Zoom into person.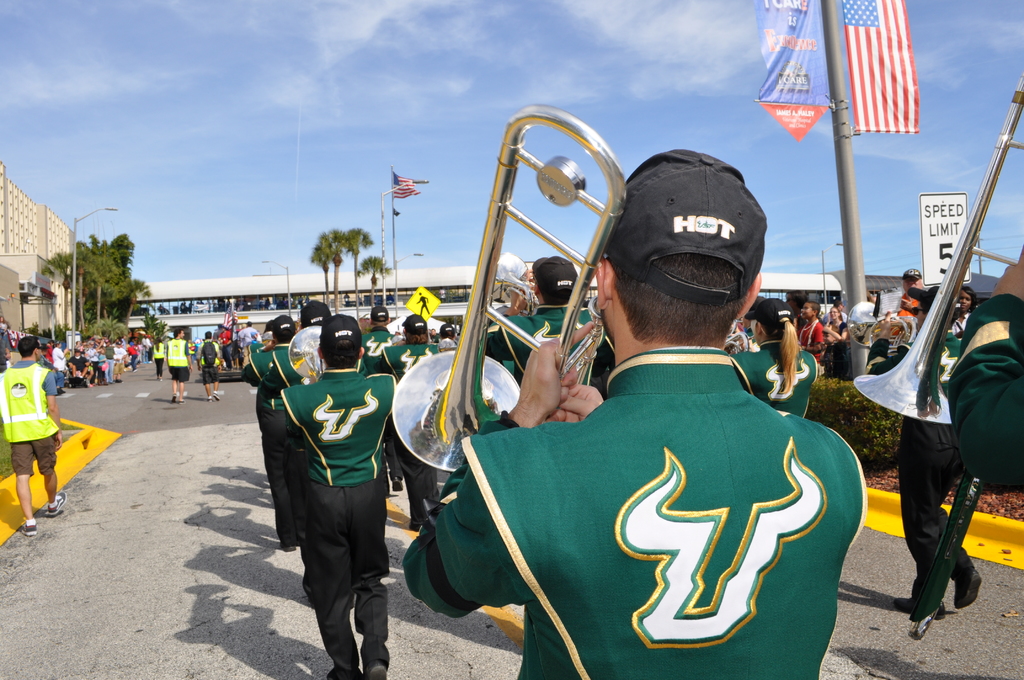
Zoom target: {"left": 265, "top": 288, "right": 402, "bottom": 670}.
